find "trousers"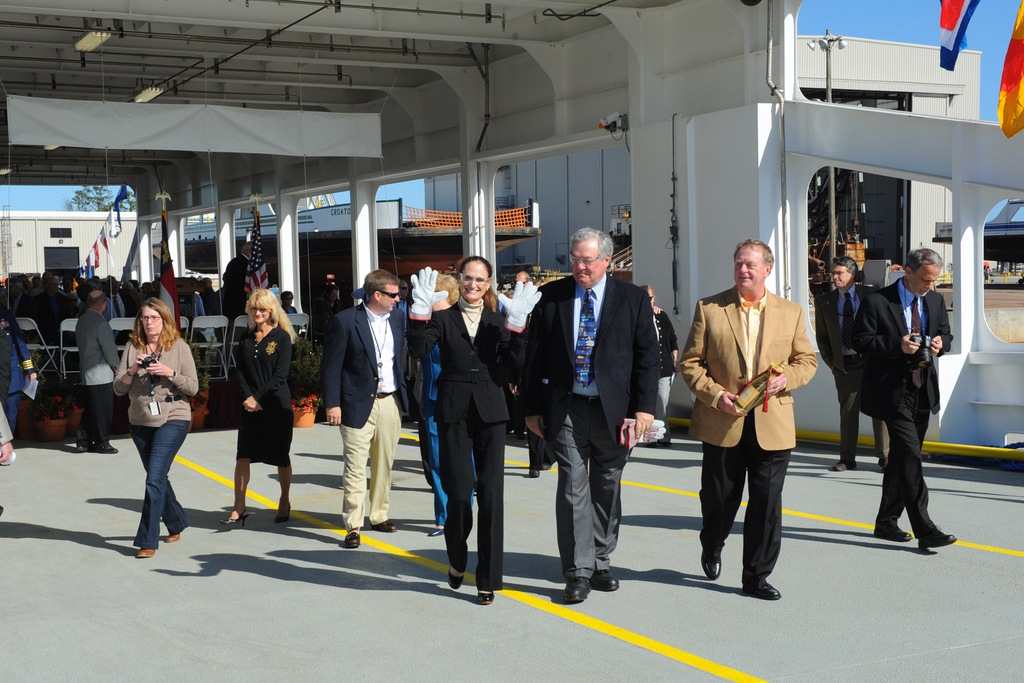
(x1=75, y1=384, x2=115, y2=447)
